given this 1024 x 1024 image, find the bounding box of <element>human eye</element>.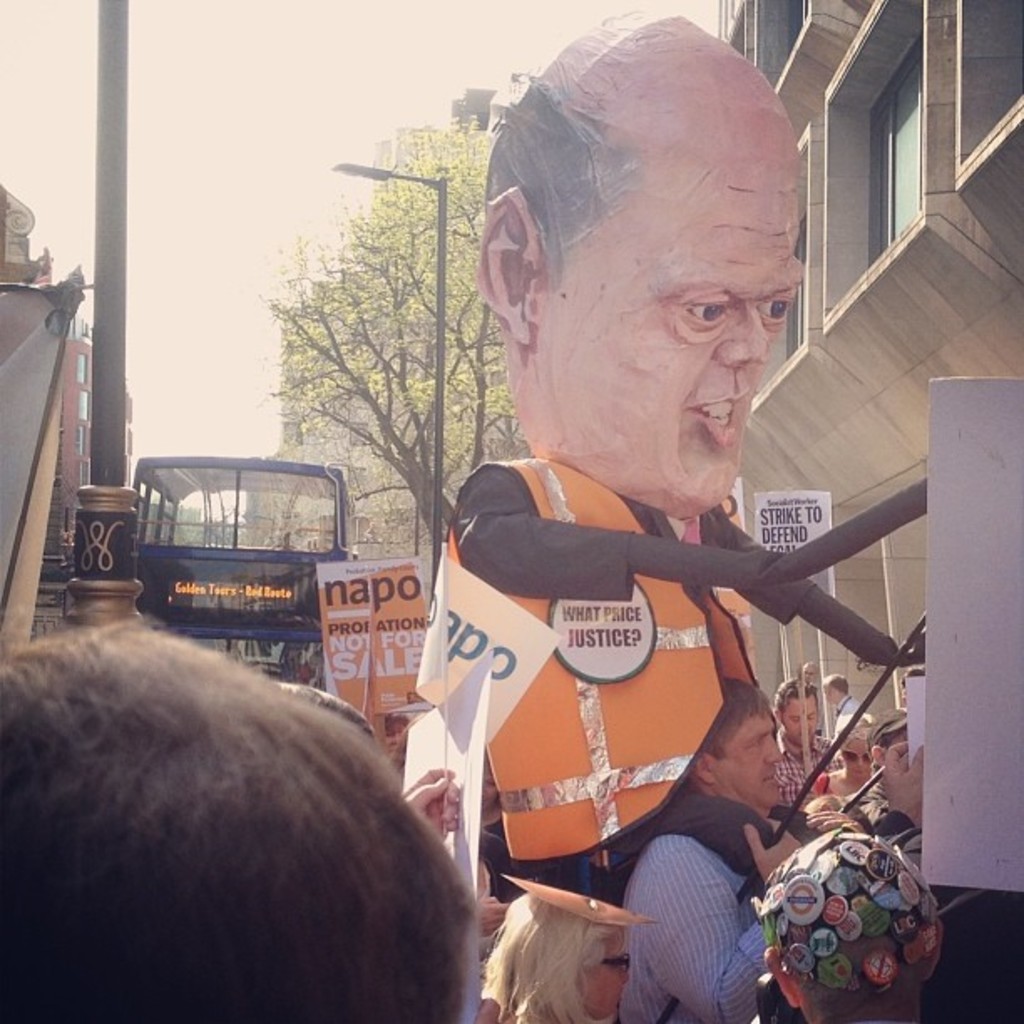
BBox(664, 284, 741, 341).
